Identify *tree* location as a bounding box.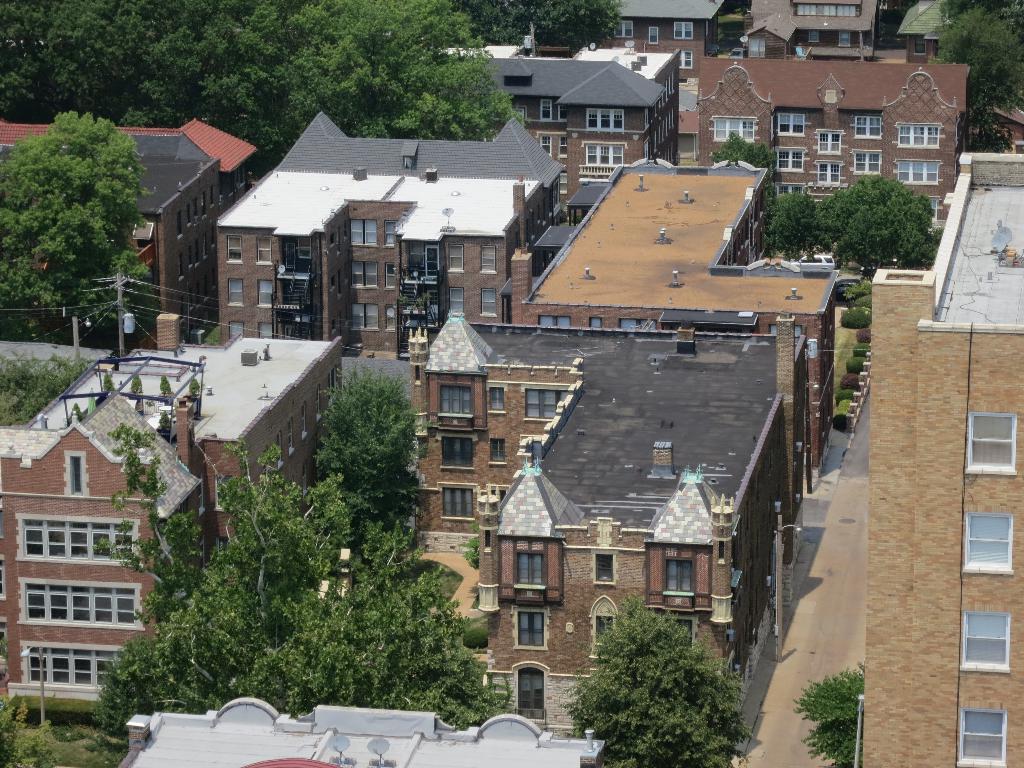
[713, 130, 775, 171].
